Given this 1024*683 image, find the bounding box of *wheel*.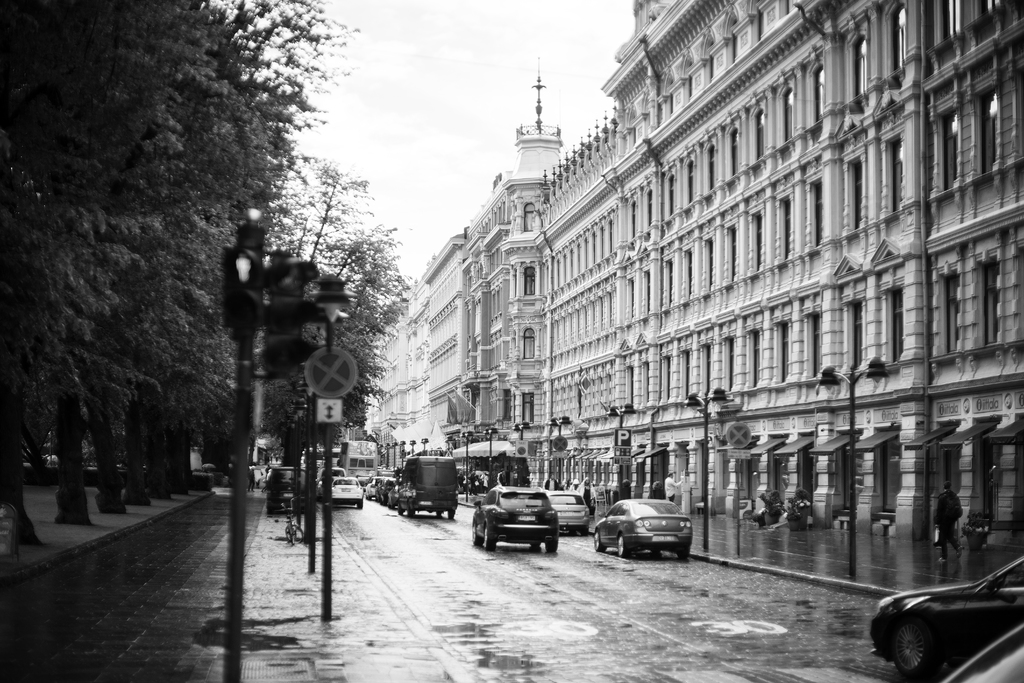
(x1=651, y1=549, x2=663, y2=557).
